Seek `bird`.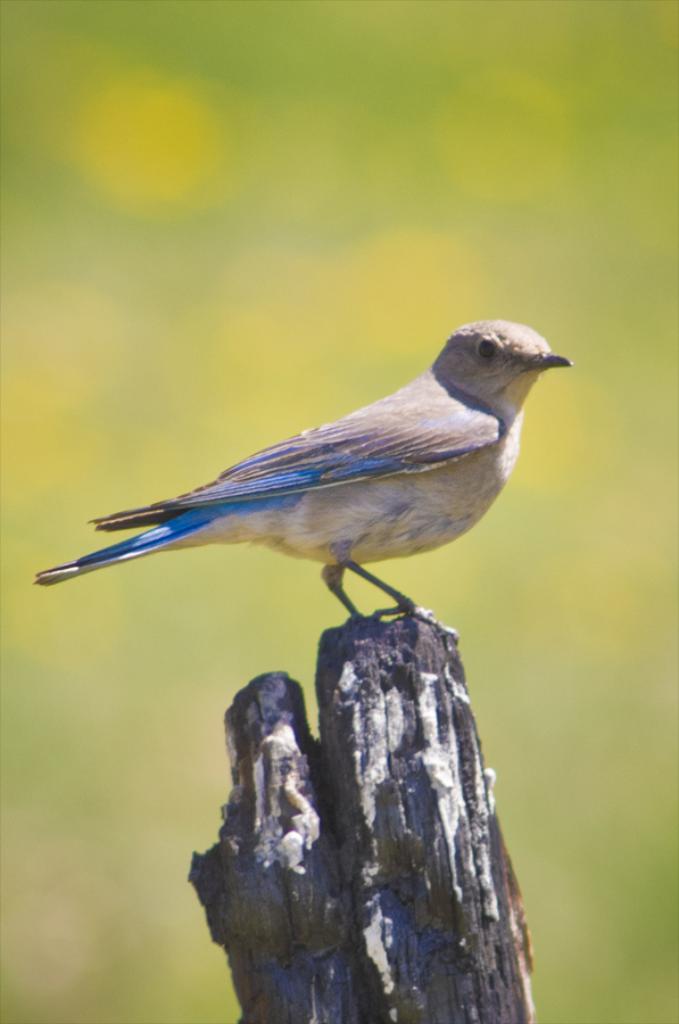
35 307 582 643.
